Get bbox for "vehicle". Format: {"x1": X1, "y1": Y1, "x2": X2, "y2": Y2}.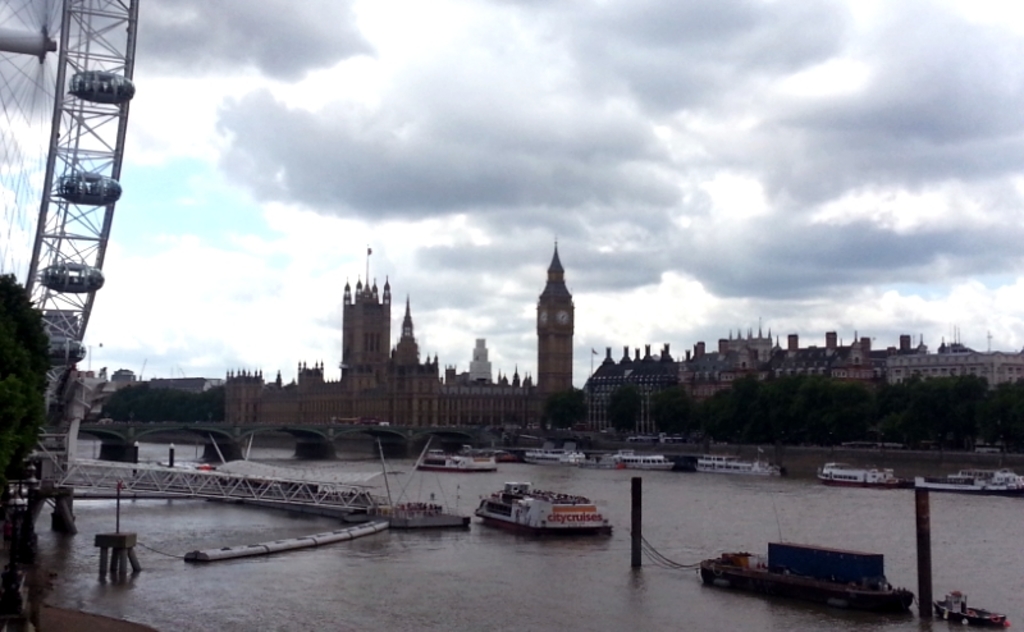
{"x1": 945, "y1": 470, "x2": 1023, "y2": 499}.
